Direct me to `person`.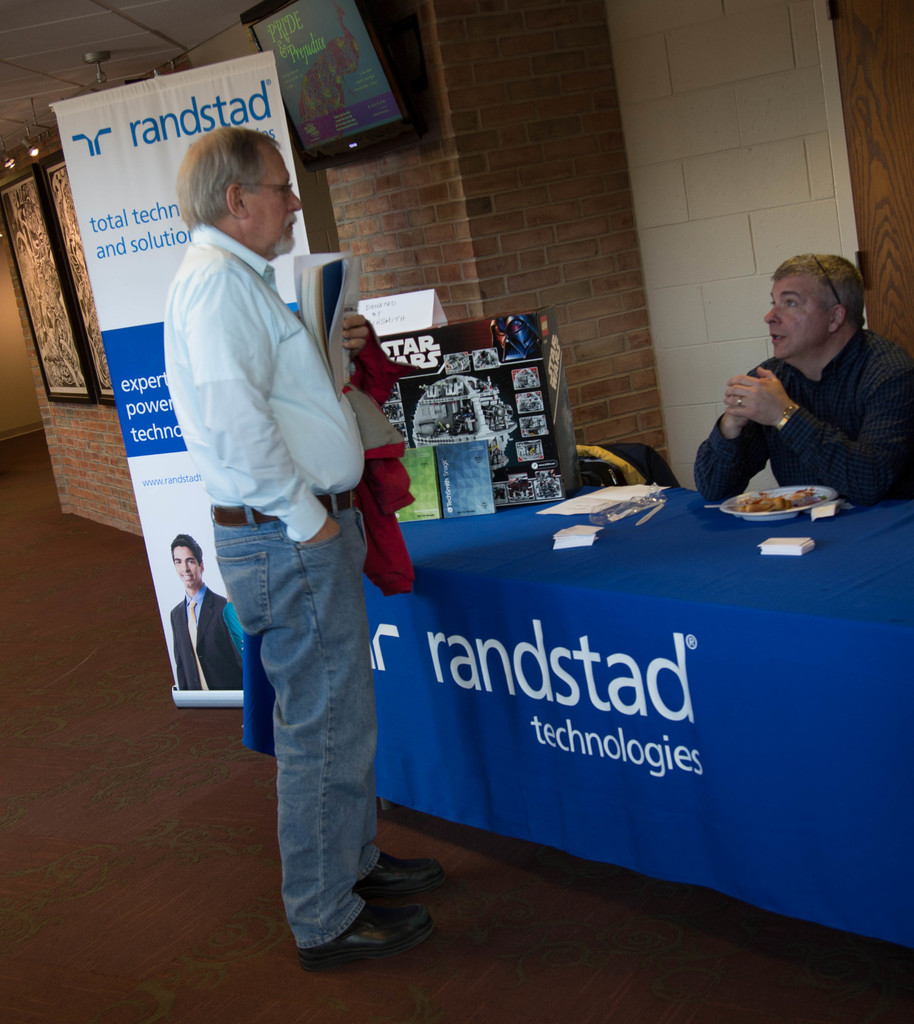
Direction: (x1=691, y1=255, x2=913, y2=508).
